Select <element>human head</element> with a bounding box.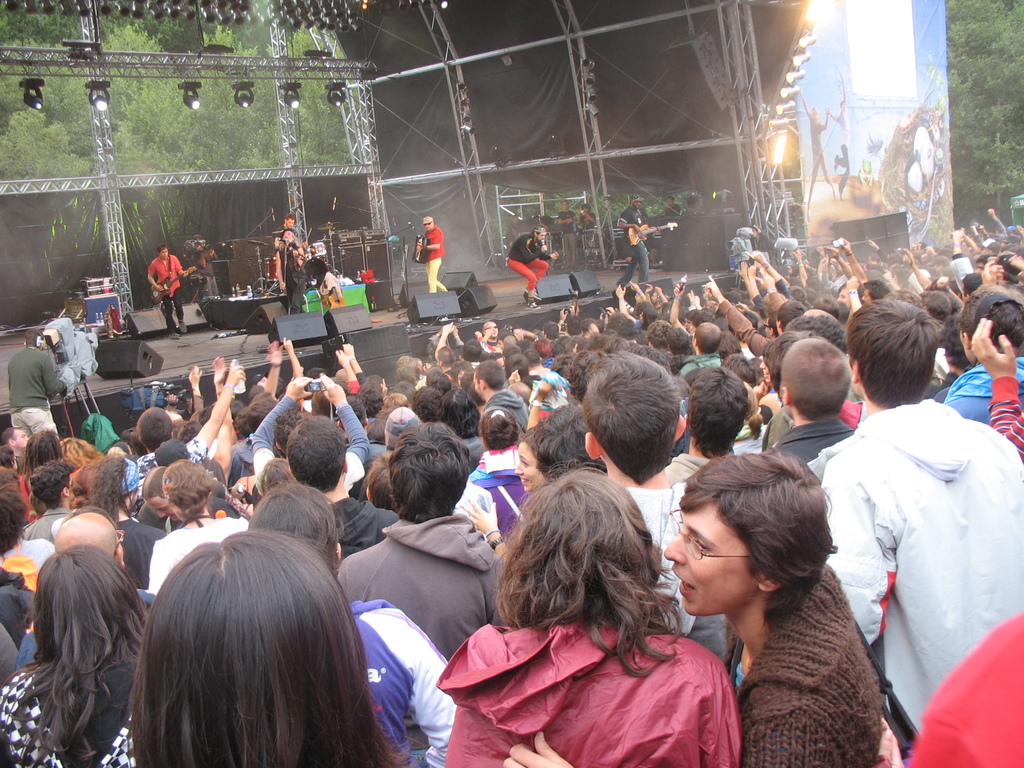
<box>812,106,817,121</box>.
